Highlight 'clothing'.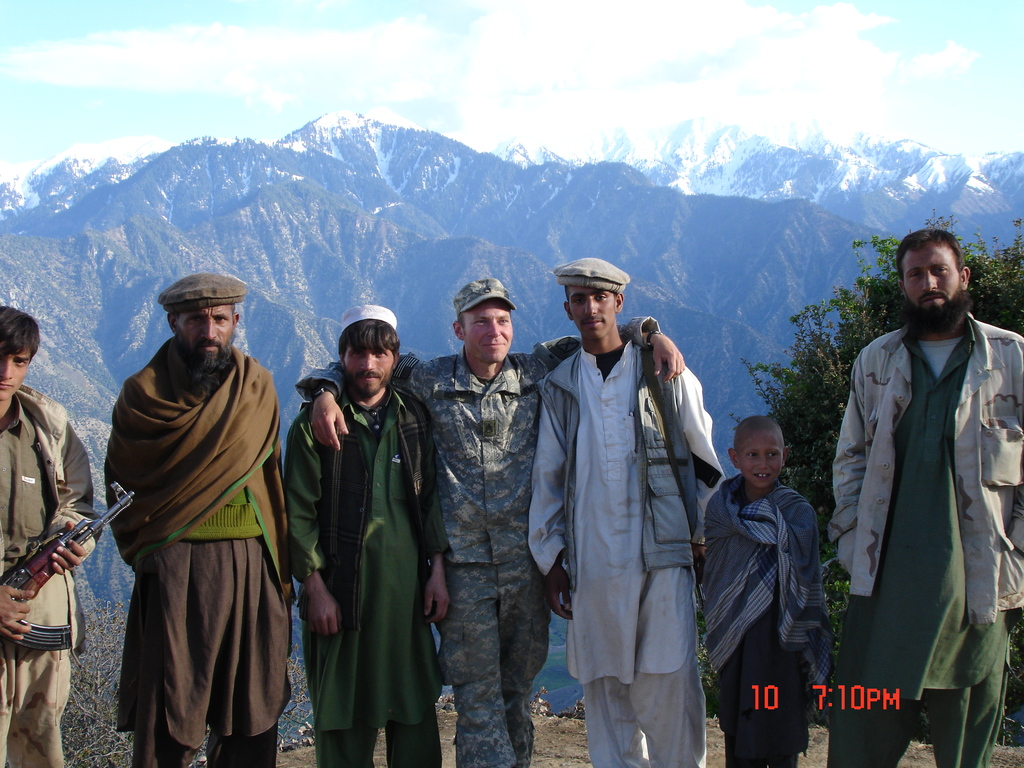
Highlighted region: <box>0,386,99,767</box>.
